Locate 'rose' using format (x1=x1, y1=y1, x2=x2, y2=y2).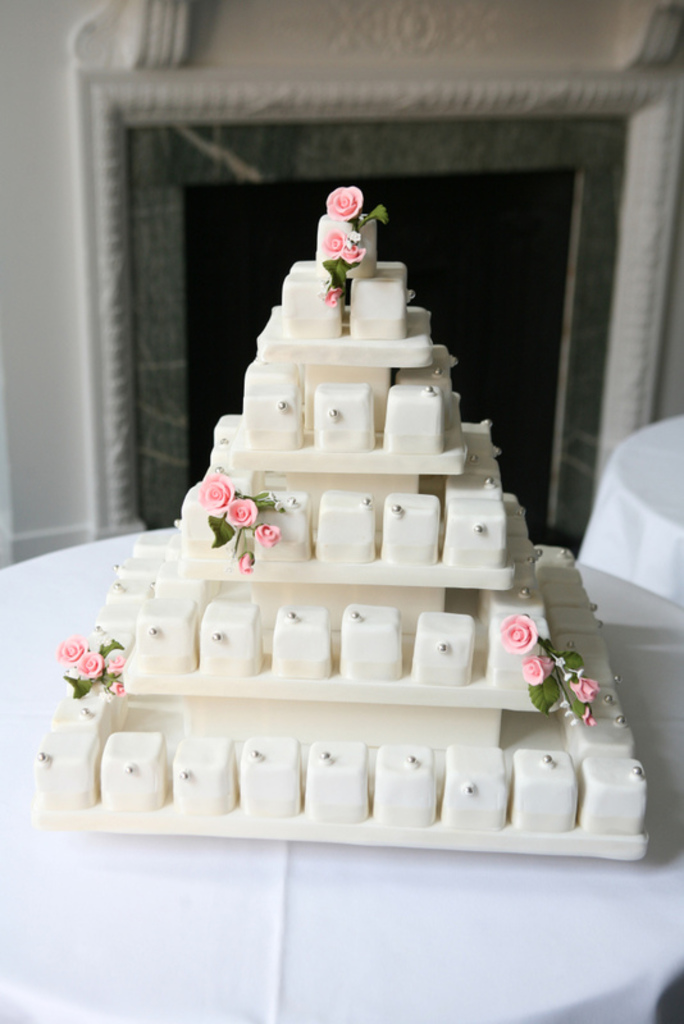
(x1=236, y1=552, x2=254, y2=573).
